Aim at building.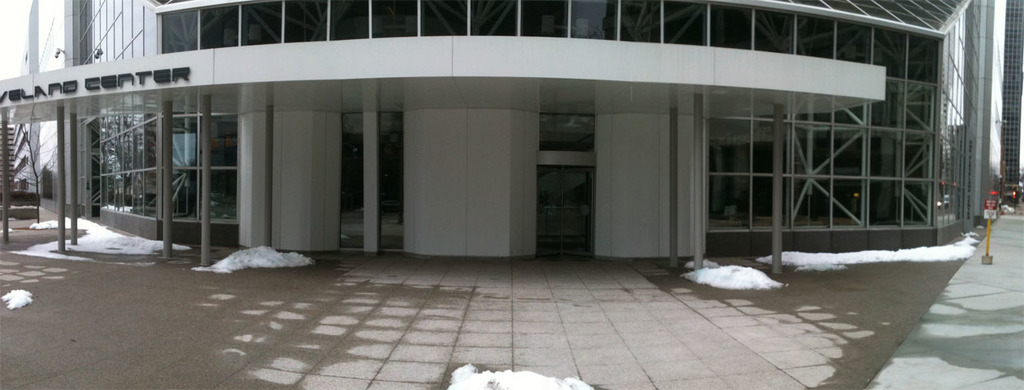
Aimed at (left=0, top=0, right=973, bottom=258).
